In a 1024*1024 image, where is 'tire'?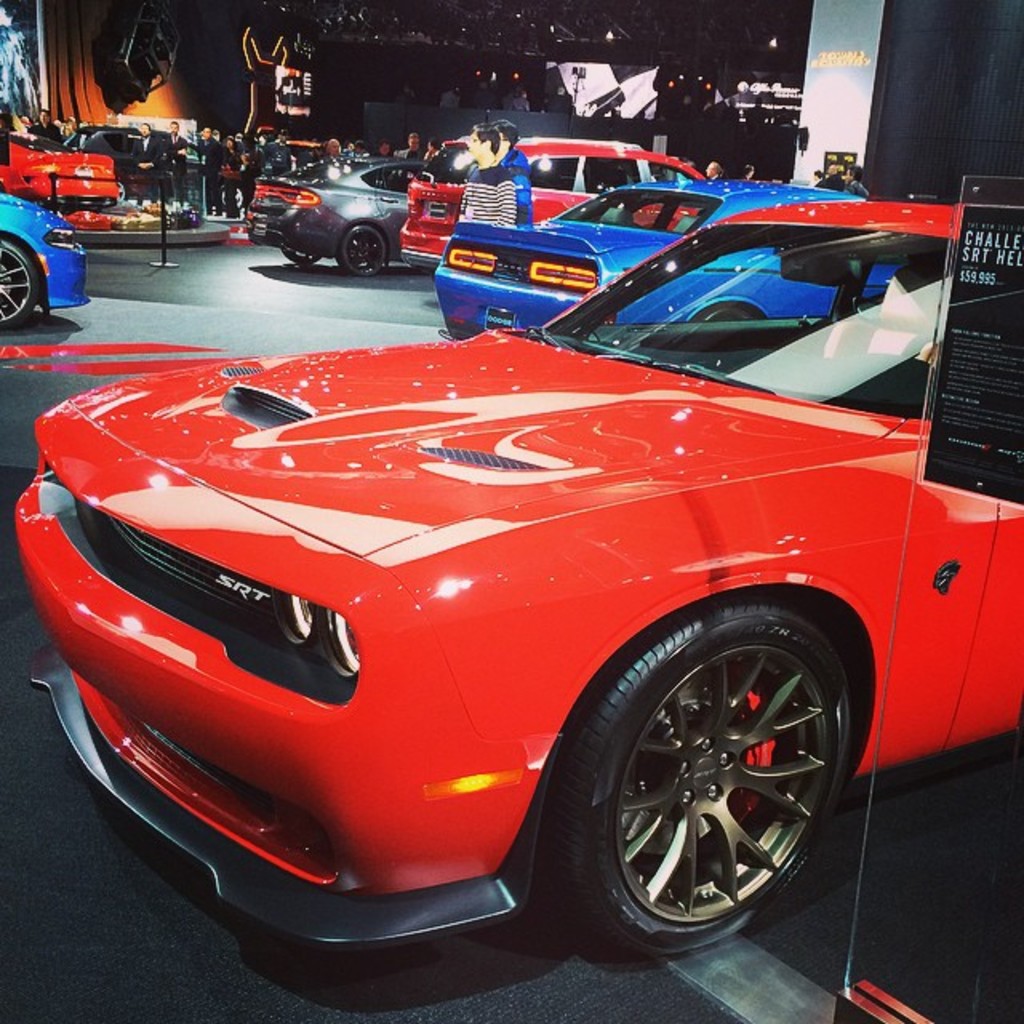
pyautogui.locateOnScreen(282, 243, 322, 262).
